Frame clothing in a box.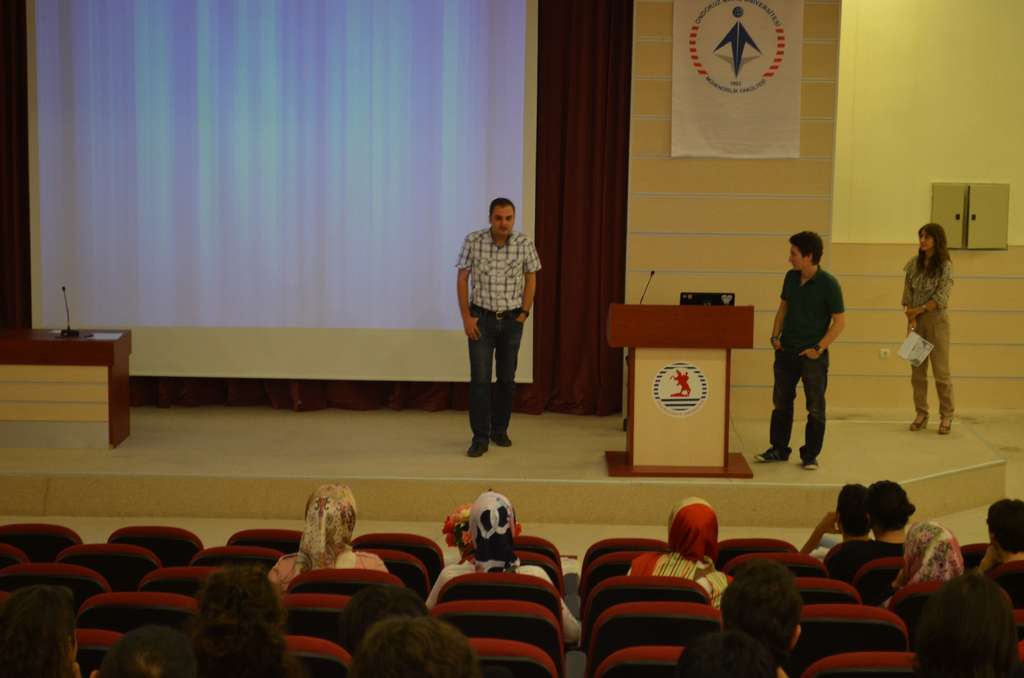
rect(631, 497, 730, 618).
